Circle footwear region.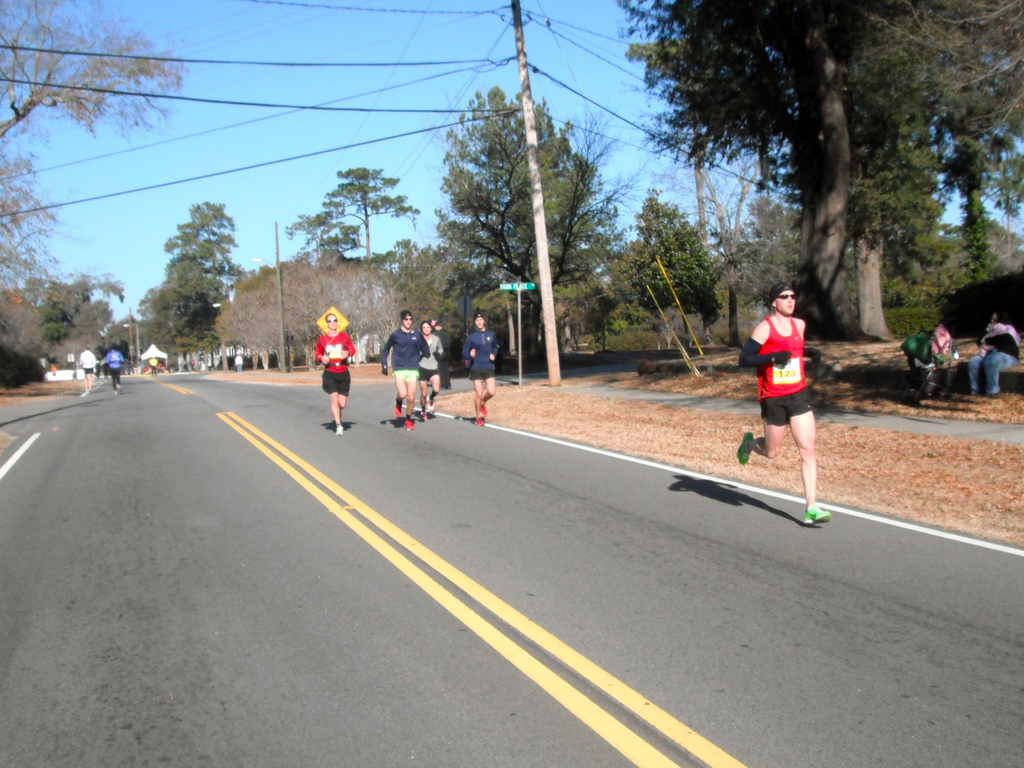
Region: (x1=406, y1=420, x2=413, y2=429).
